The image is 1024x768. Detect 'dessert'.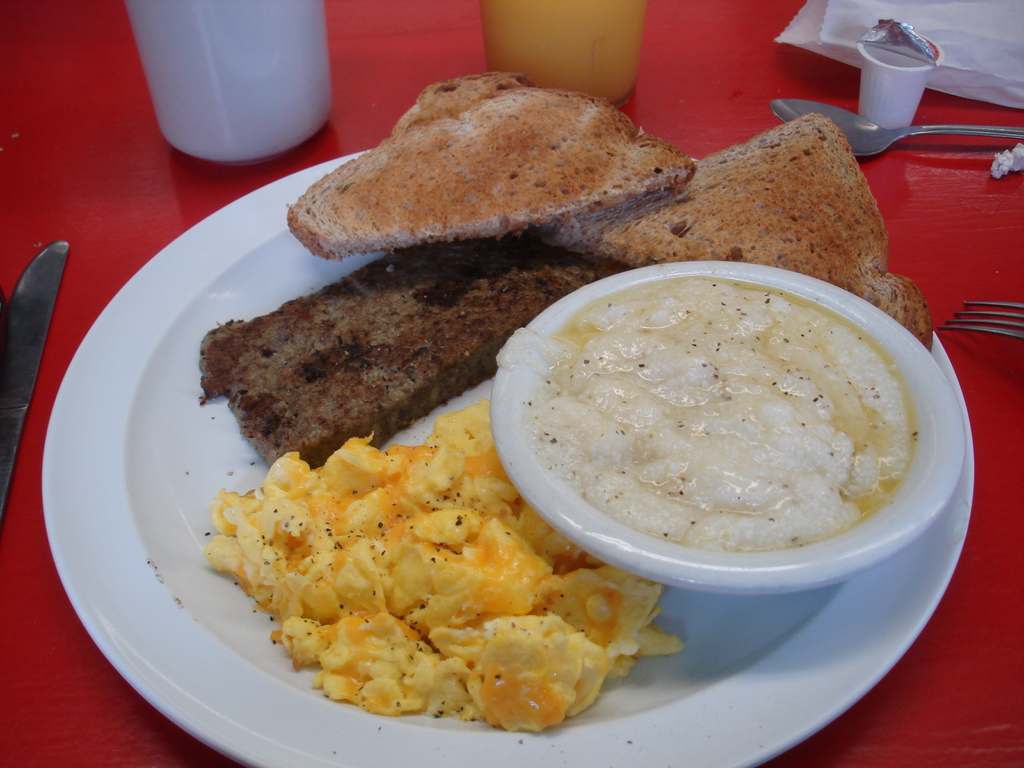
Detection: <bbox>187, 262, 545, 471</bbox>.
